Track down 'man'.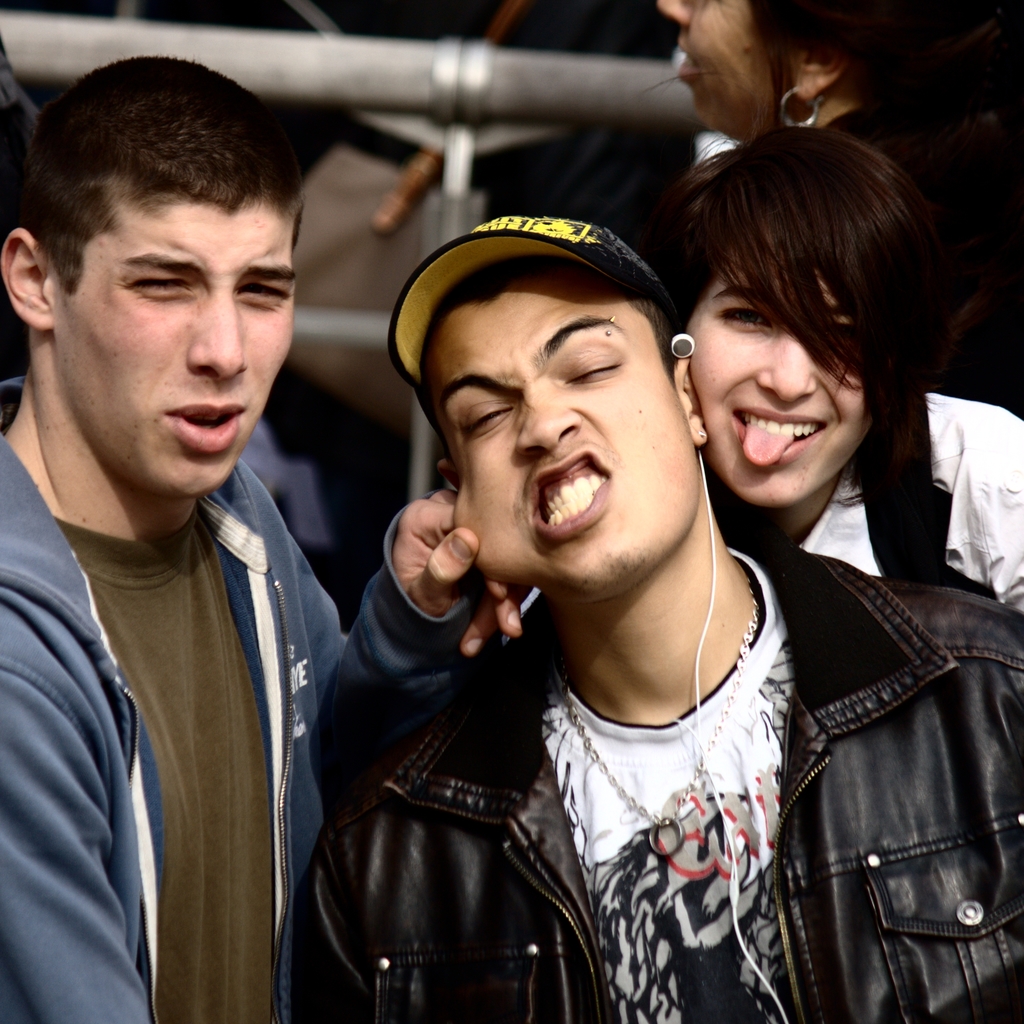
Tracked to <region>0, 52, 527, 1023</region>.
